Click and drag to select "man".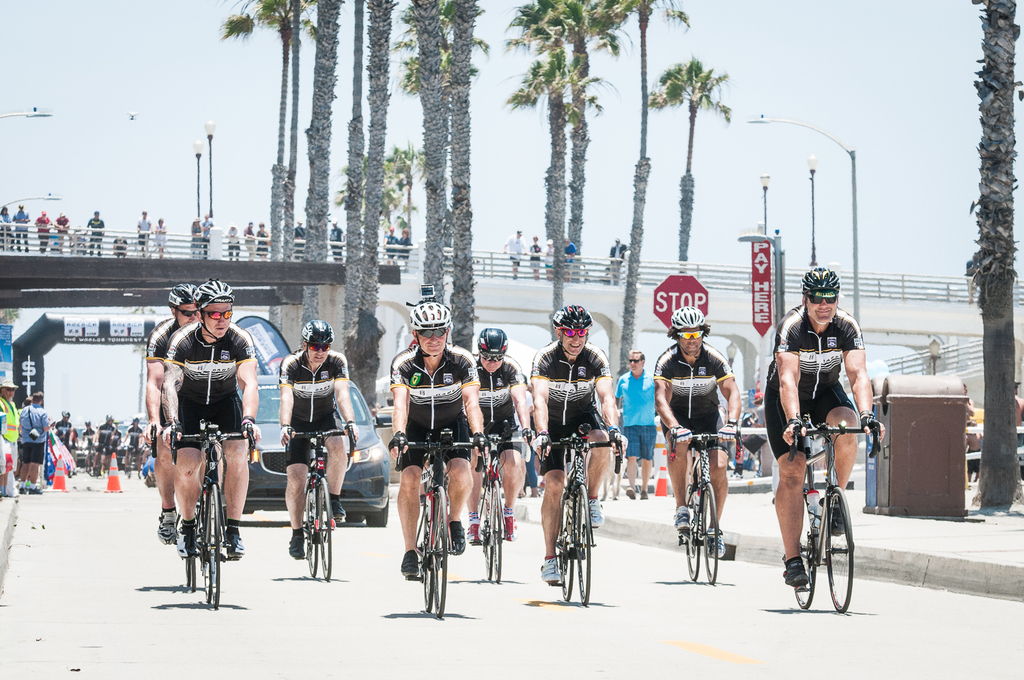
Selection: bbox(384, 227, 403, 261).
